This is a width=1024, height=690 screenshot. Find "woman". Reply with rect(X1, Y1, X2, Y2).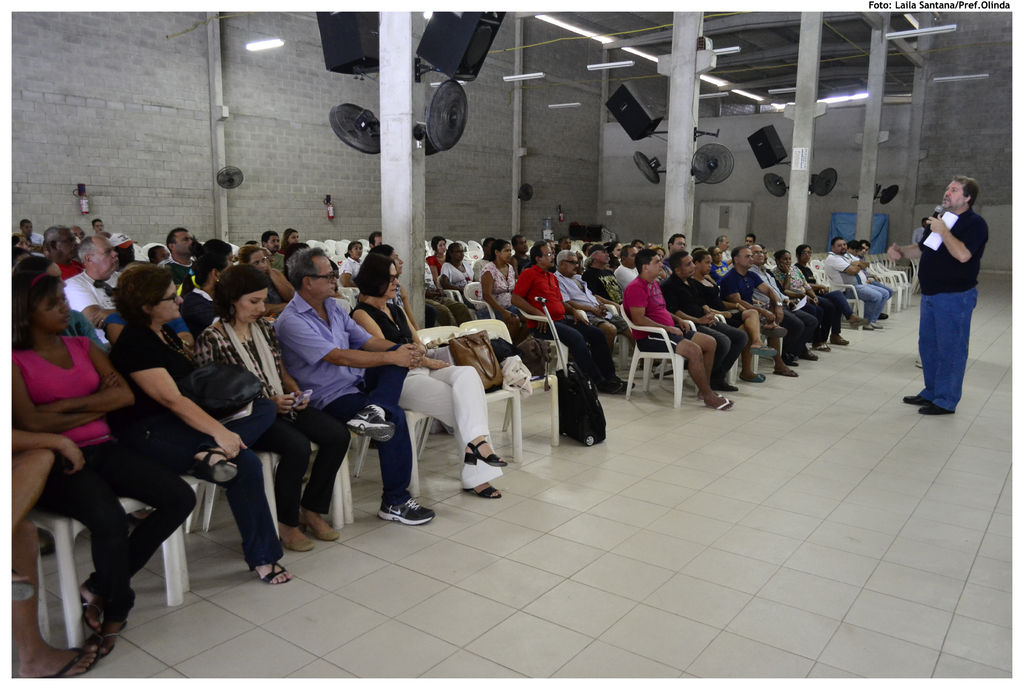
rect(604, 239, 625, 261).
